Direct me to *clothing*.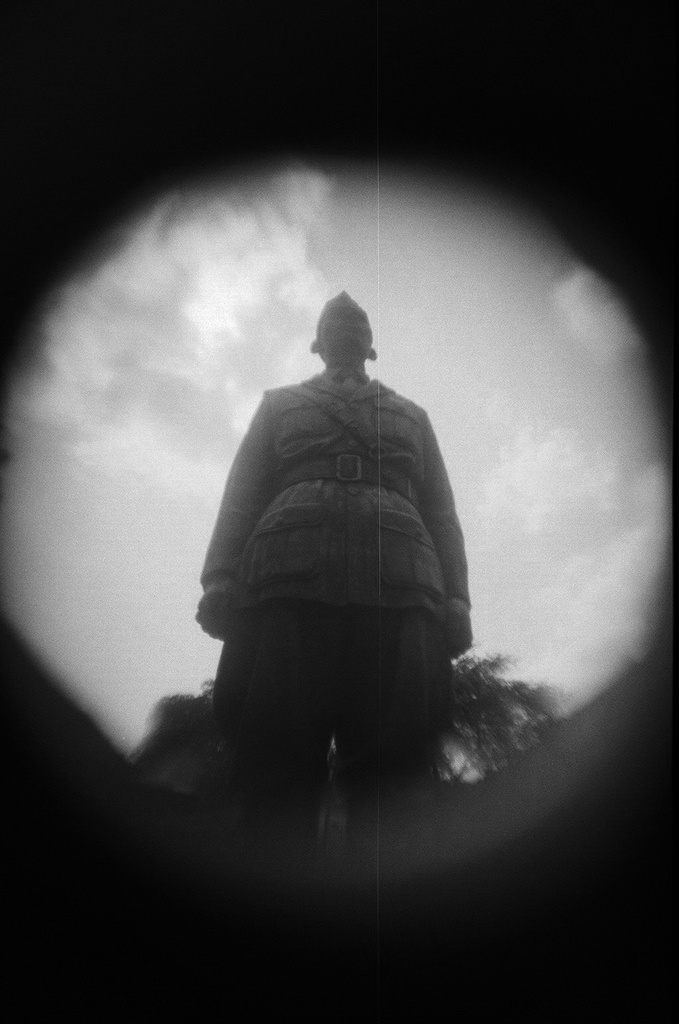
Direction: x1=187, y1=324, x2=491, y2=787.
